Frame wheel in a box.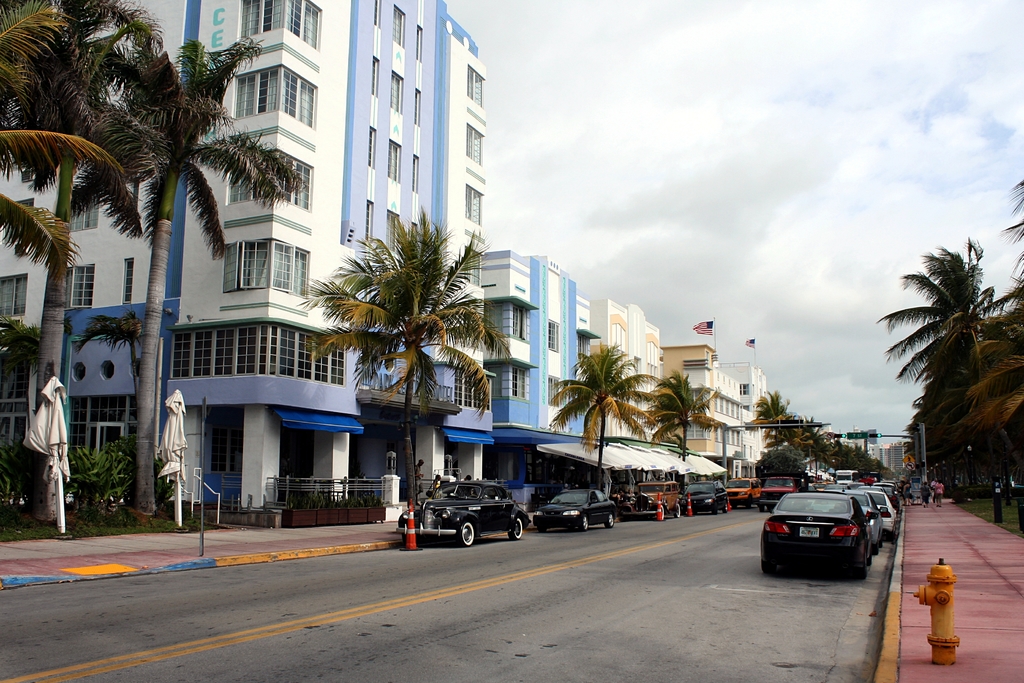
(760, 507, 764, 513).
